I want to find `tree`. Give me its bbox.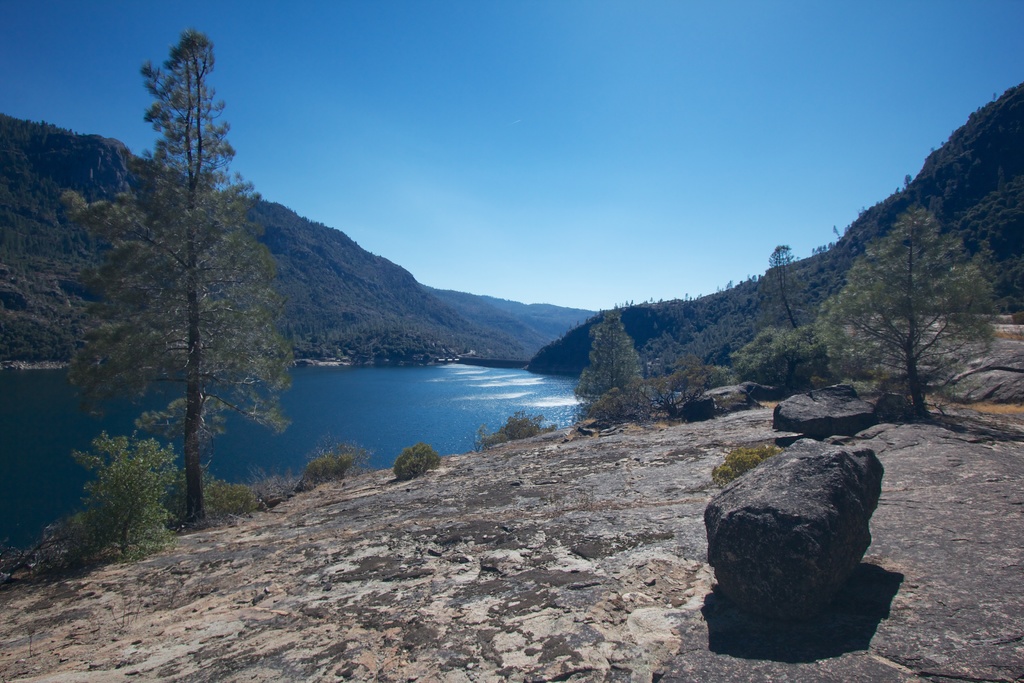
l=822, t=205, r=1008, b=420.
